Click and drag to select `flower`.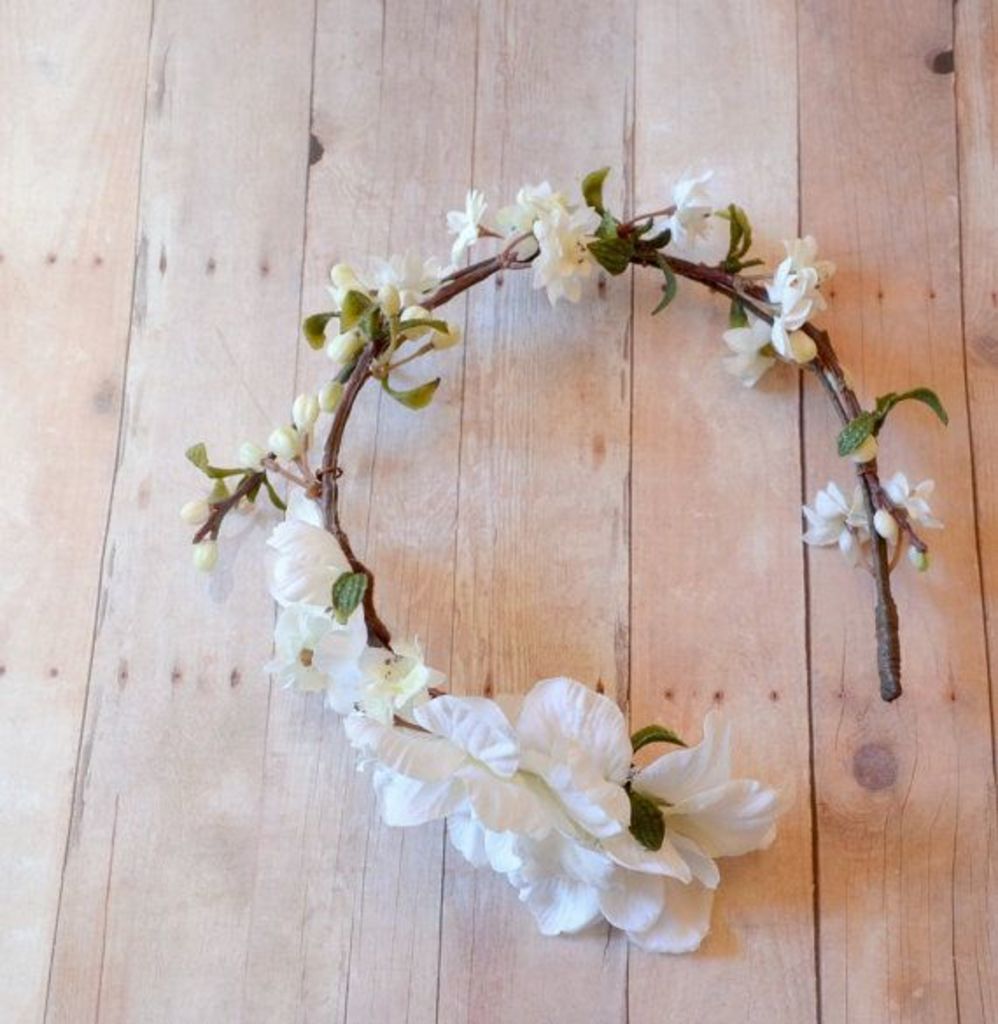
Selection: [left=881, top=466, right=951, bottom=558].
